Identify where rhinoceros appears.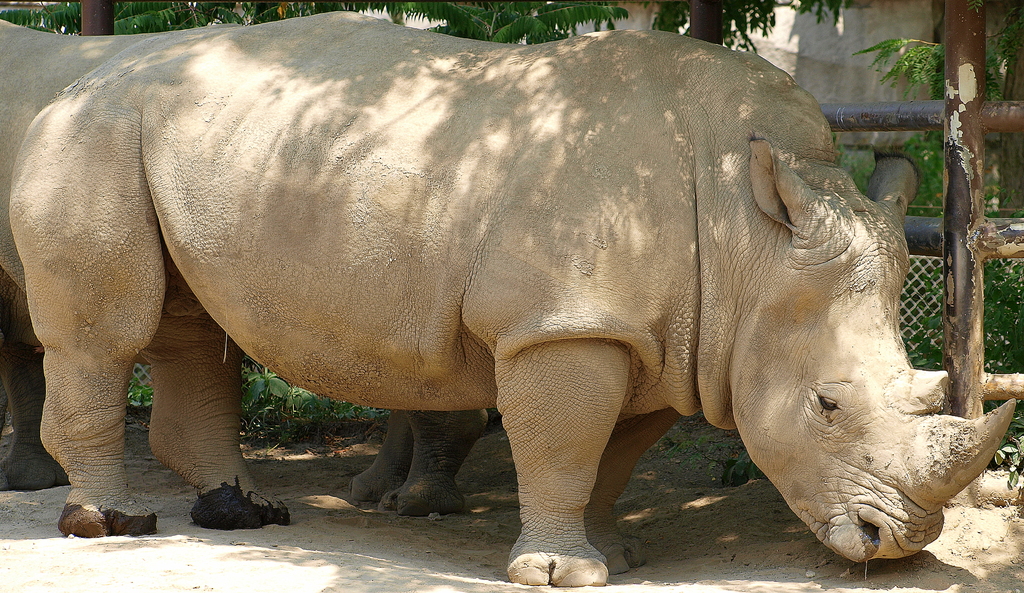
Appears at (7, 2, 1022, 592).
